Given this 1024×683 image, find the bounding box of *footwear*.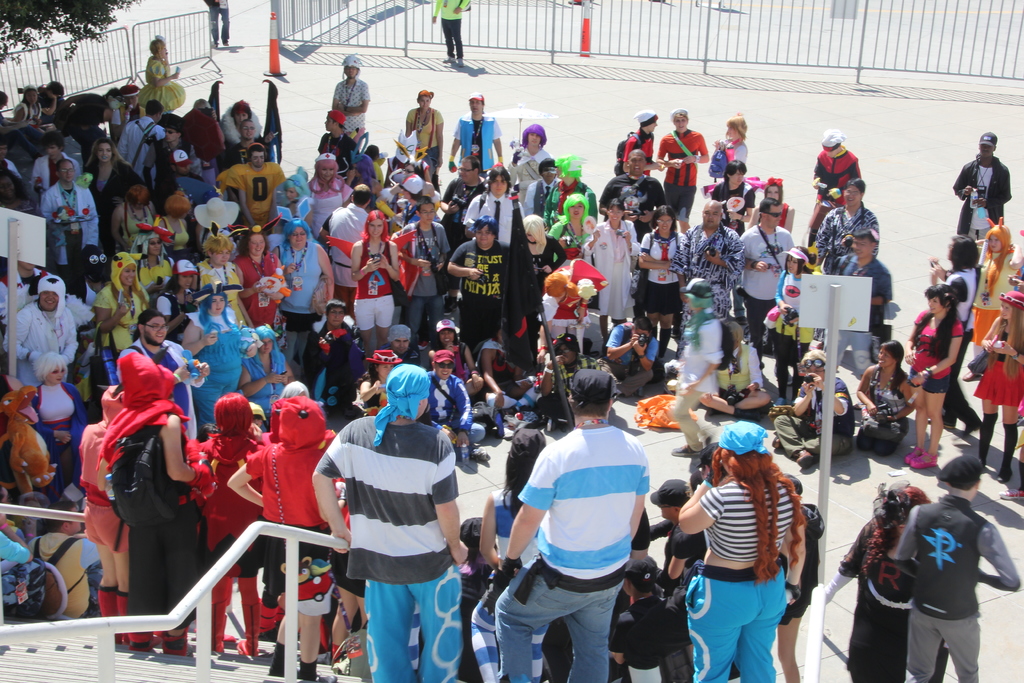
(x1=444, y1=58, x2=452, y2=62).
